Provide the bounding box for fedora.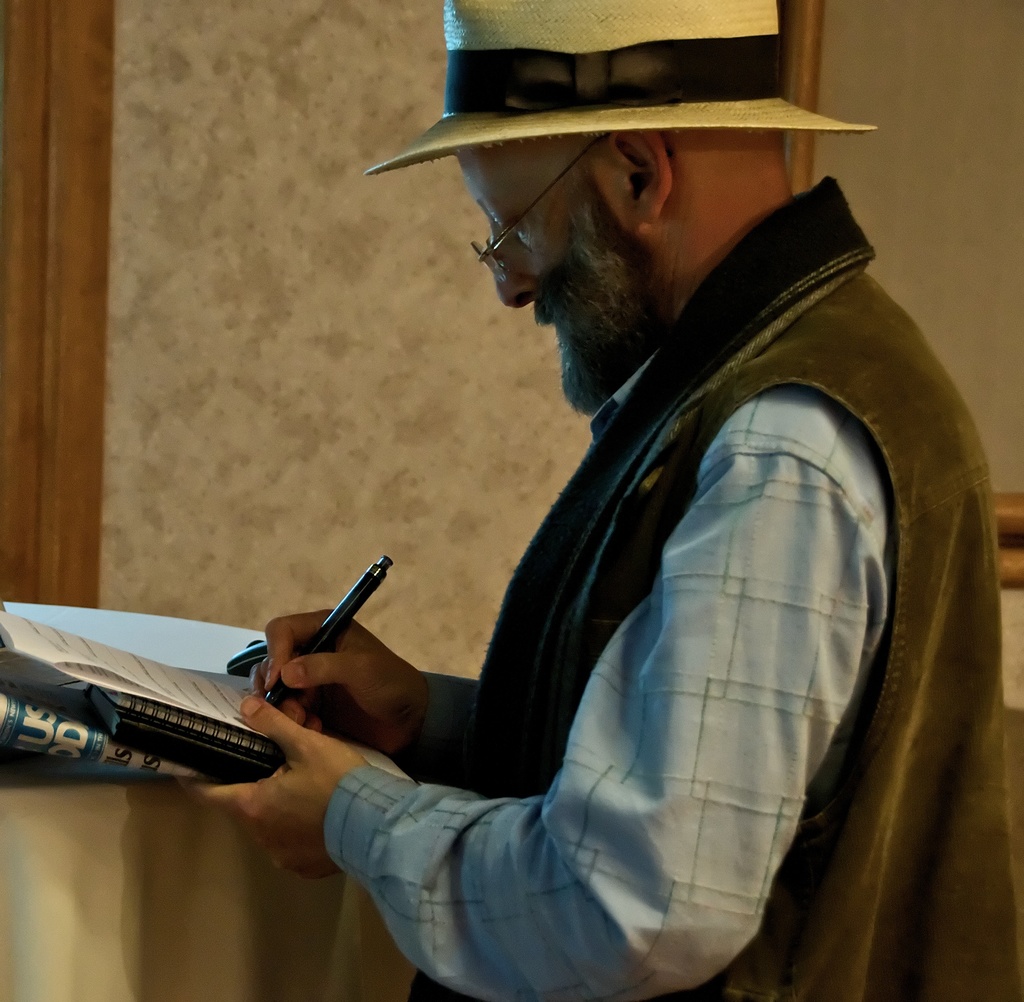
[x1=360, y1=0, x2=877, y2=177].
